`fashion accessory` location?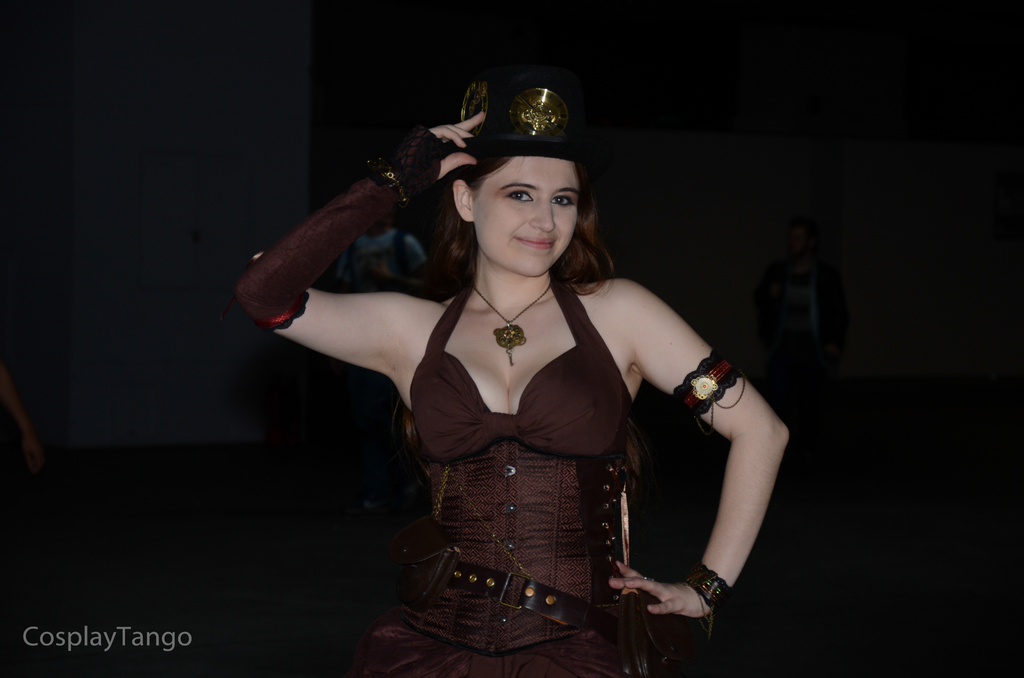
left=670, top=344, right=753, bottom=435
